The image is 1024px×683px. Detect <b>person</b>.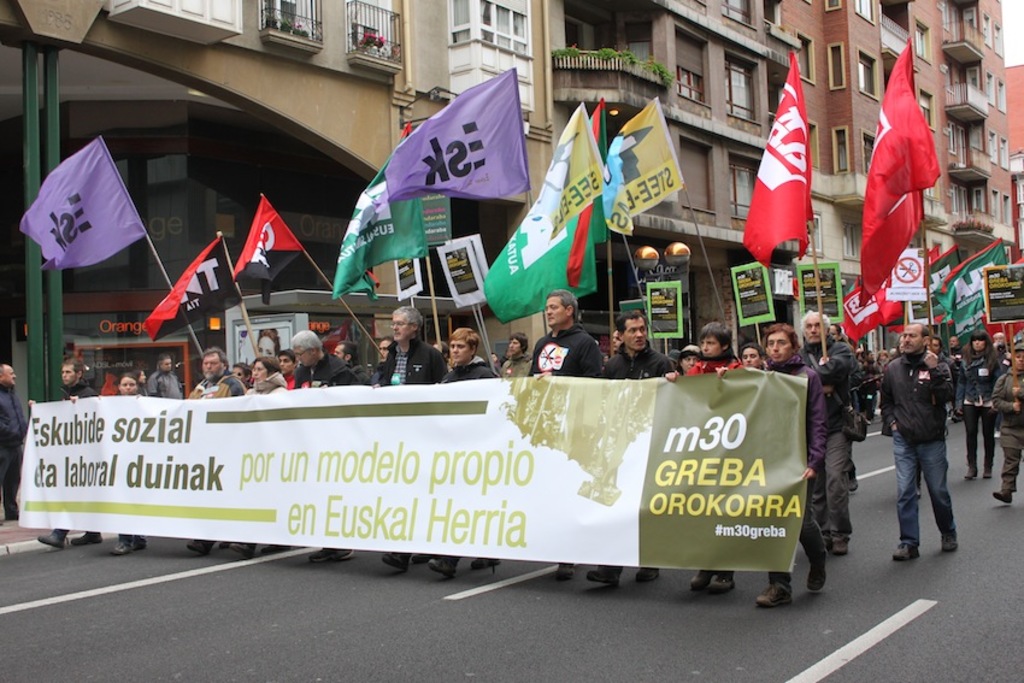
Detection: select_region(985, 345, 1023, 507).
